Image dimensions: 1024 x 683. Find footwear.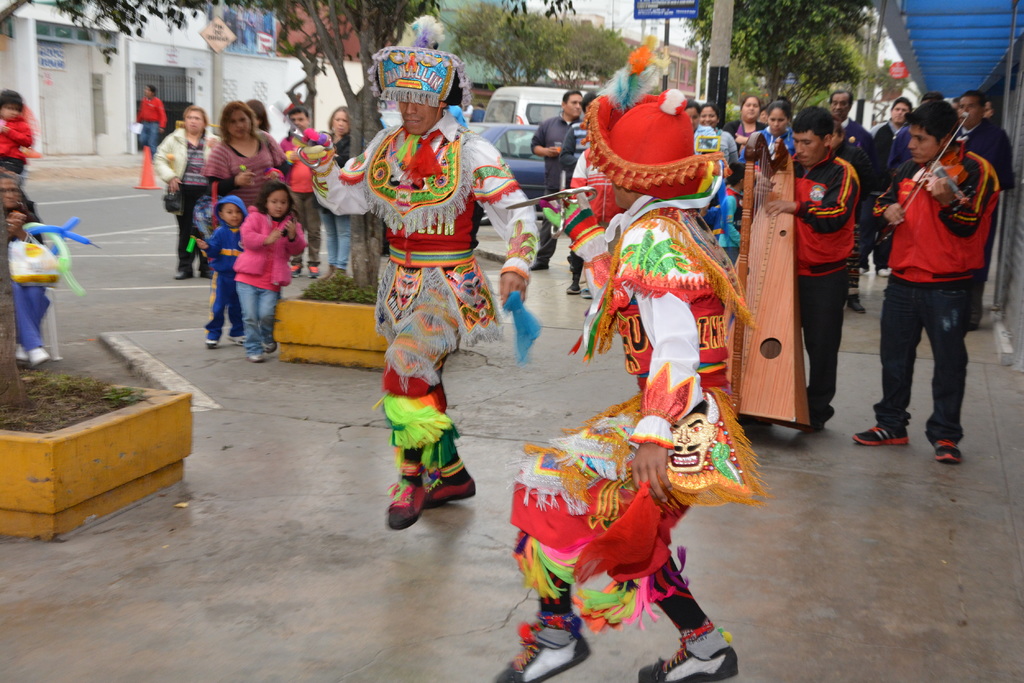
select_region(532, 257, 550, 270).
